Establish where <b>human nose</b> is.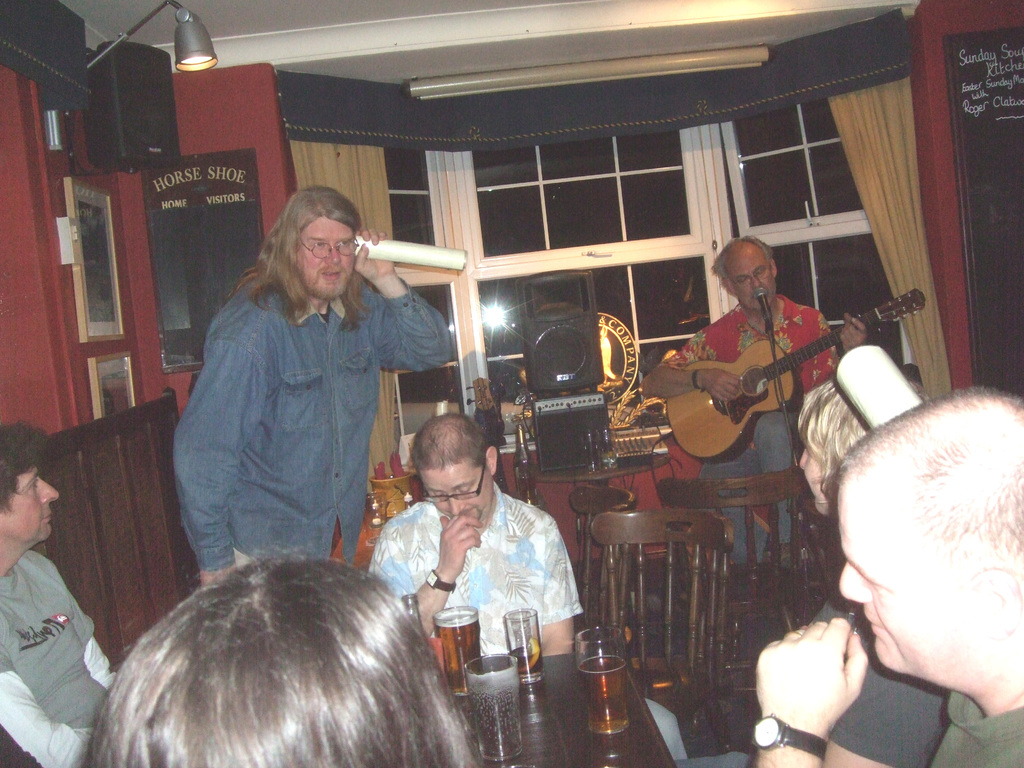
Established at select_region(323, 242, 344, 264).
